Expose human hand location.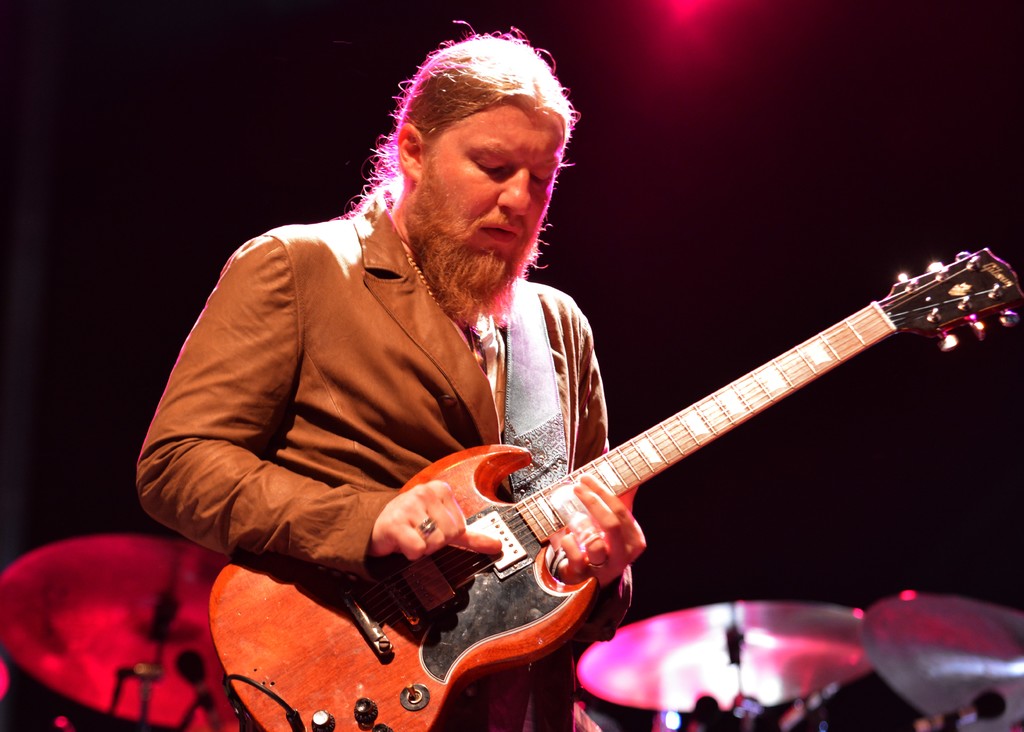
Exposed at (left=371, top=475, right=468, bottom=562).
